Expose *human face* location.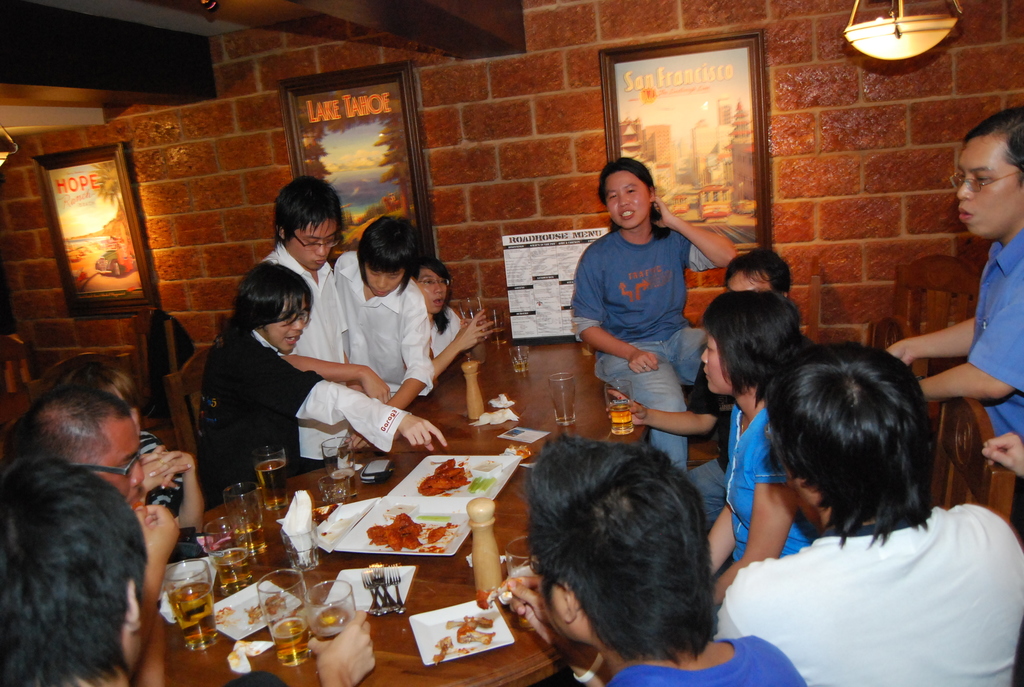
Exposed at 699/331/731/393.
